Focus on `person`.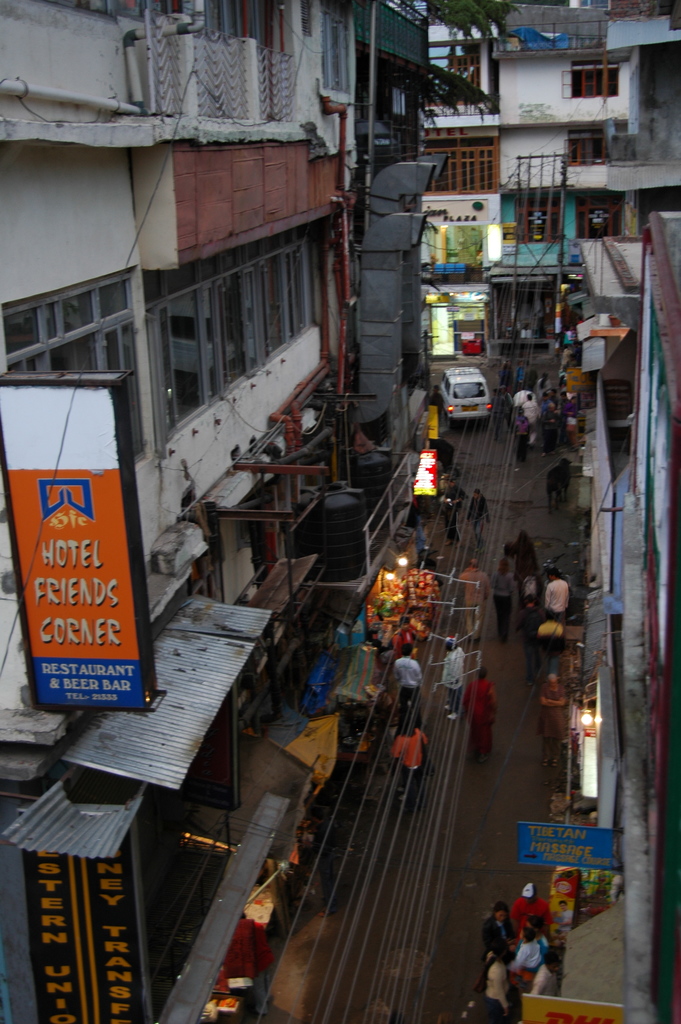
Focused at 389 713 432 787.
